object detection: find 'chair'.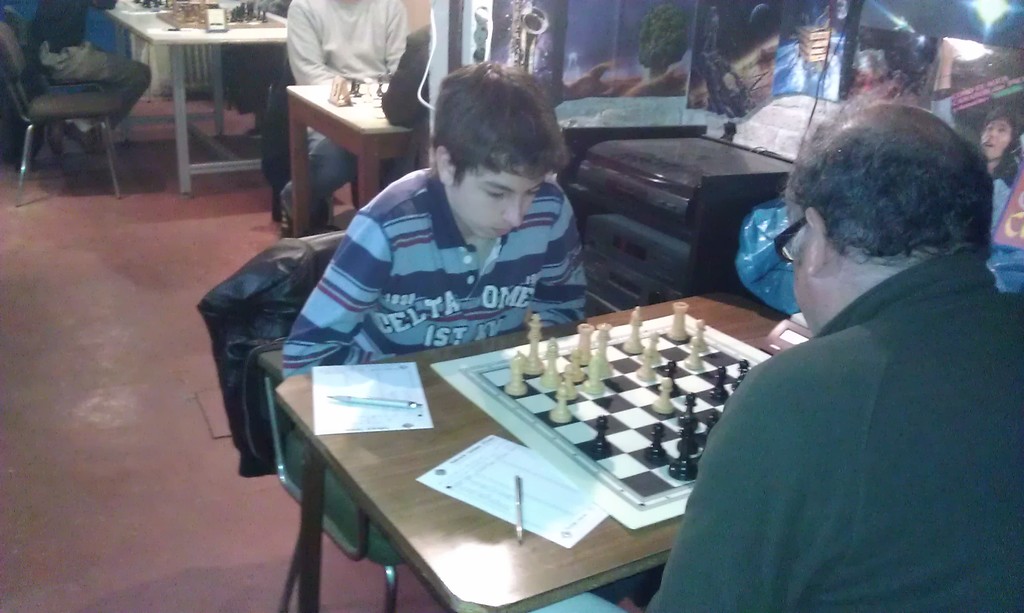
{"left": 246, "top": 247, "right": 419, "bottom": 612}.
